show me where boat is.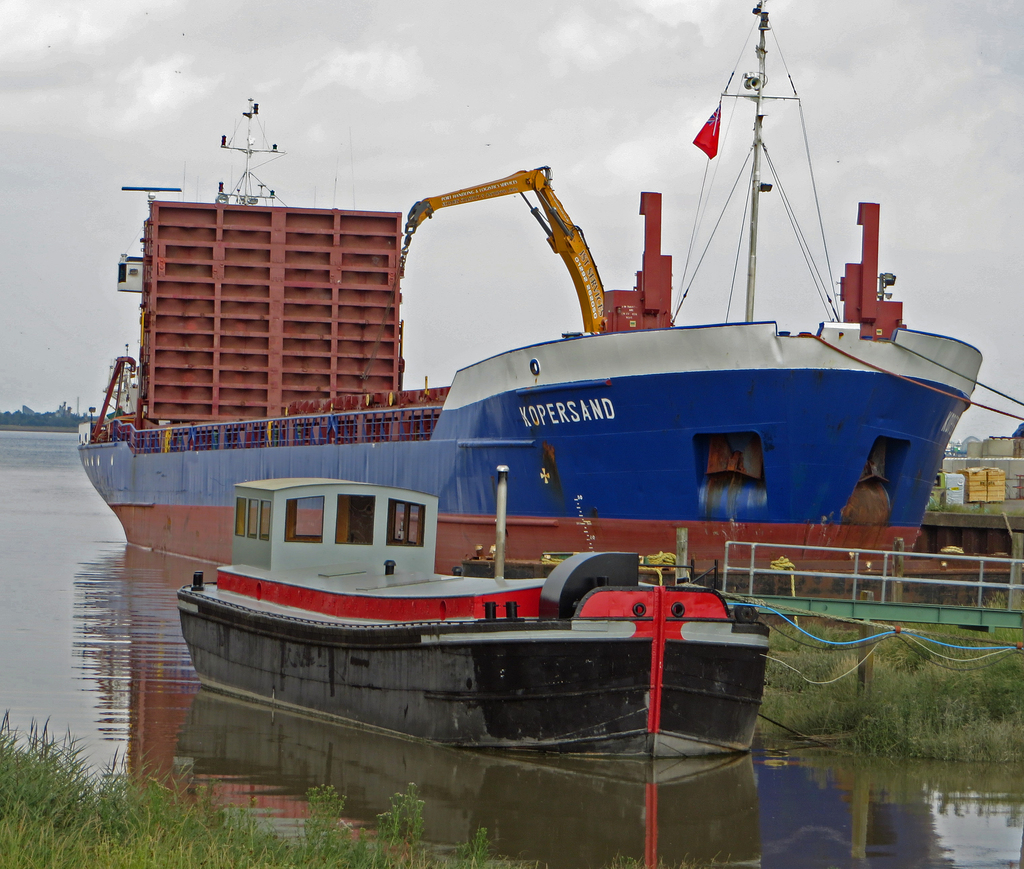
boat is at <box>420,550,777,760</box>.
